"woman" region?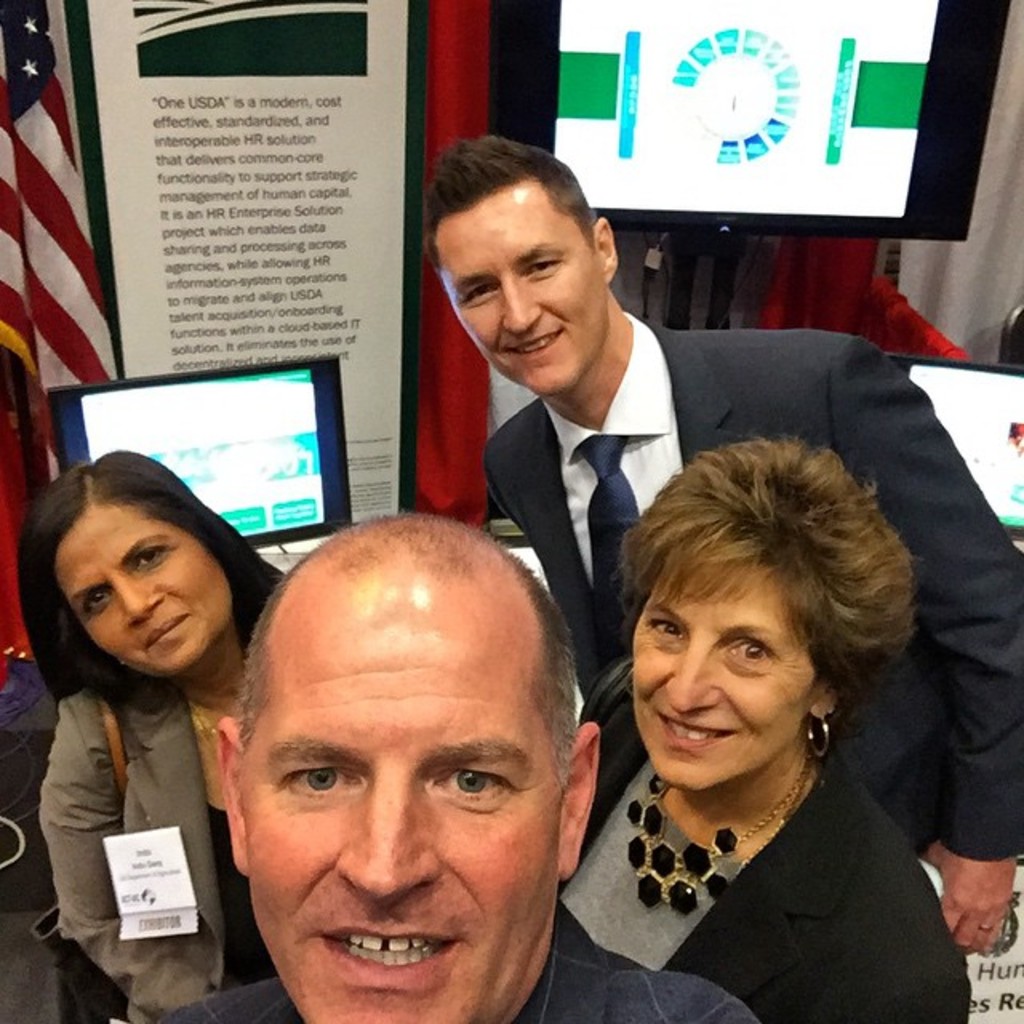
box=[550, 424, 970, 1022]
